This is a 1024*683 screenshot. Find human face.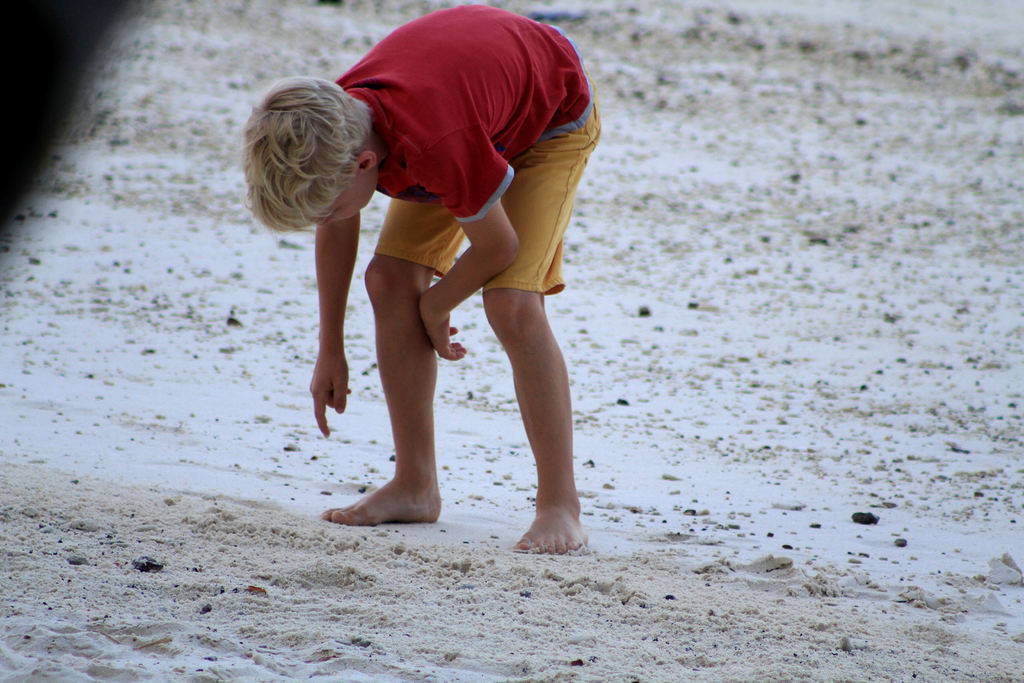
Bounding box: region(312, 181, 378, 229).
